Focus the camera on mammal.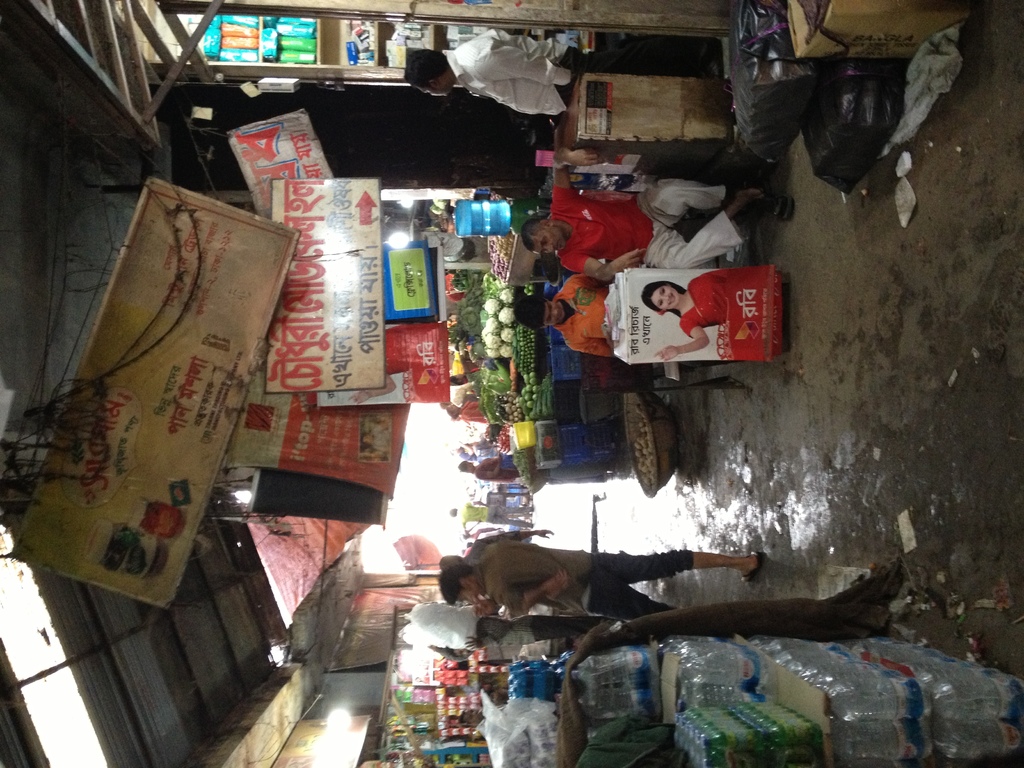
Focus region: <bbox>398, 20, 717, 119</bbox>.
